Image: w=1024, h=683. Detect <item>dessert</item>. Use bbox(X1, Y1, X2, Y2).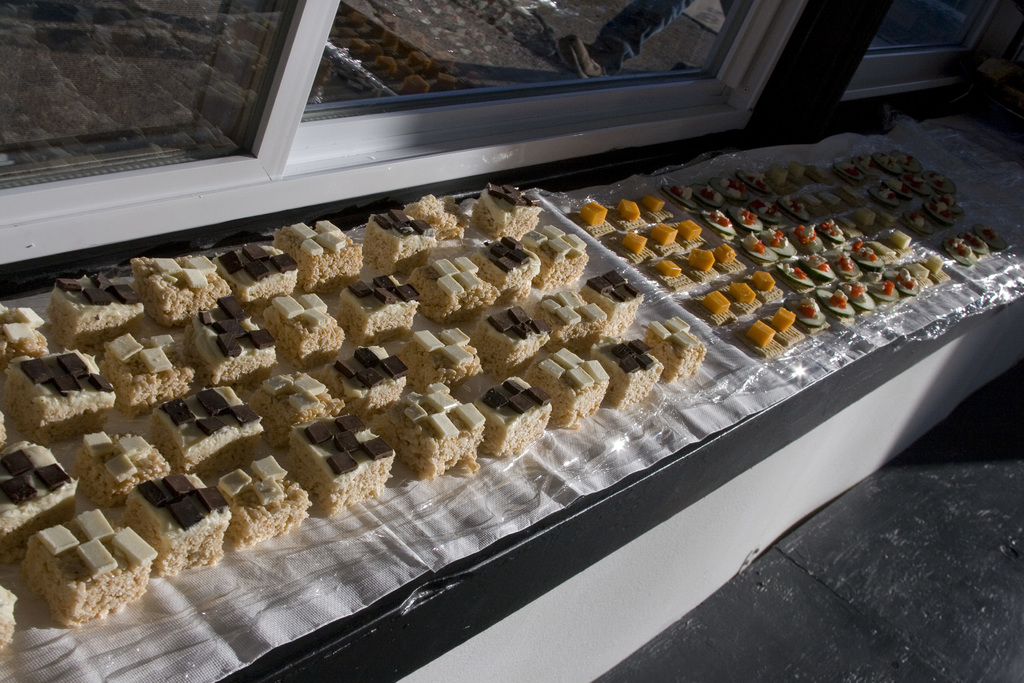
bbox(274, 217, 351, 284).
